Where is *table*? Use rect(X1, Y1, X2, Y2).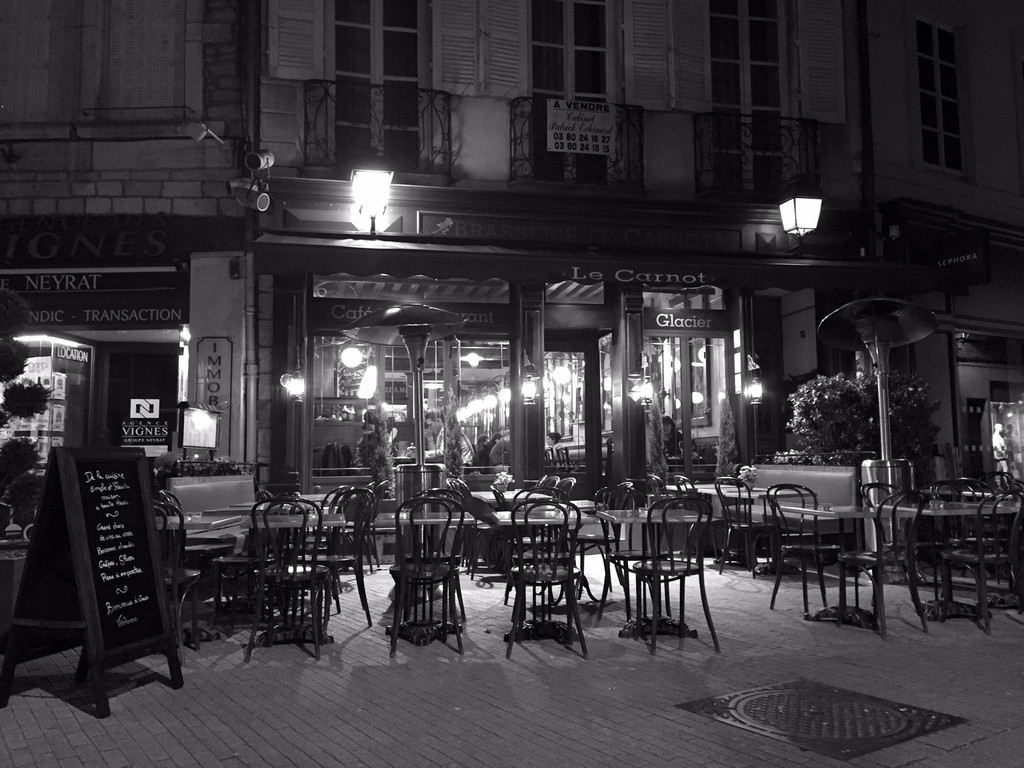
rect(780, 499, 902, 569).
